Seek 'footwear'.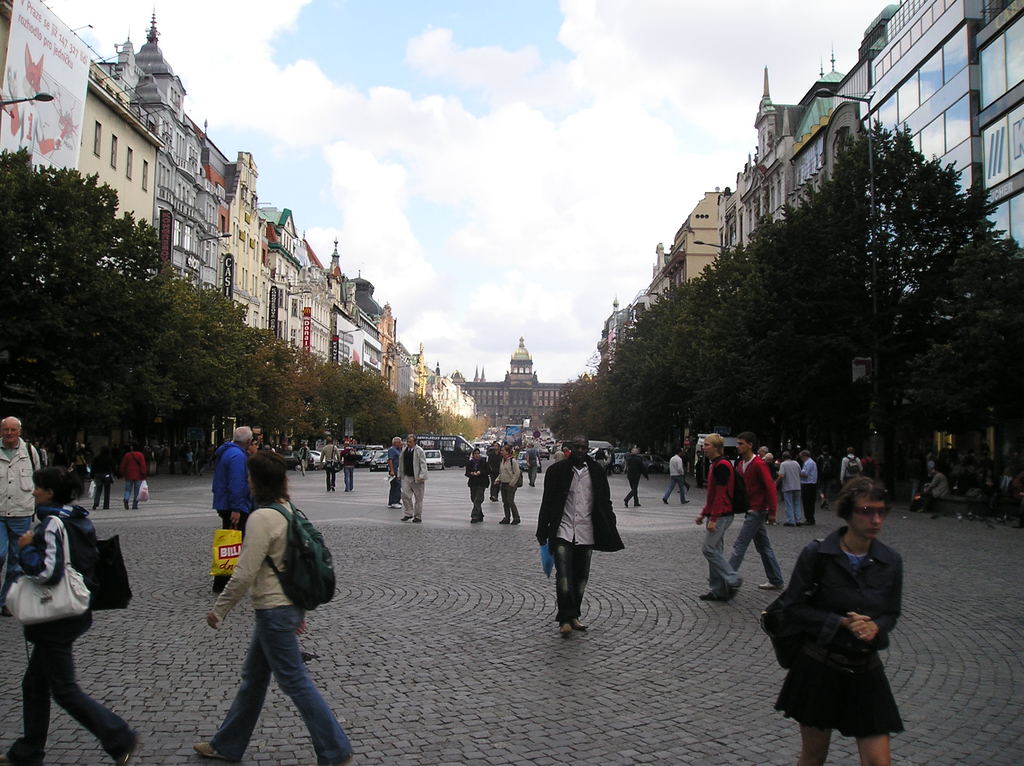
x1=194, y1=742, x2=226, y2=761.
